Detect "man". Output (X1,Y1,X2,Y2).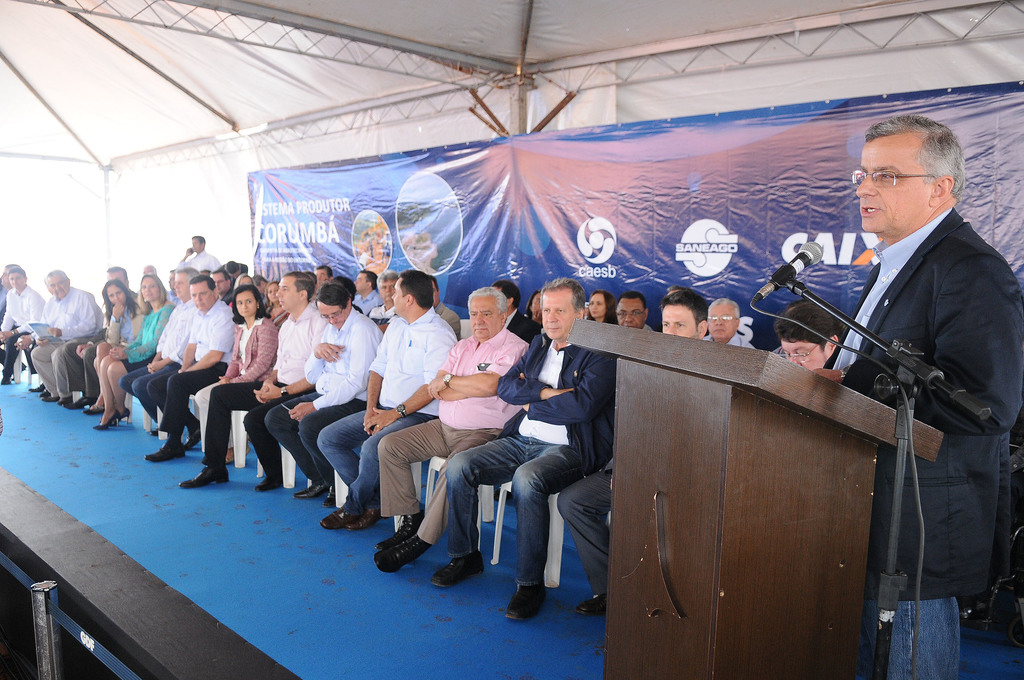
(420,275,618,624).
